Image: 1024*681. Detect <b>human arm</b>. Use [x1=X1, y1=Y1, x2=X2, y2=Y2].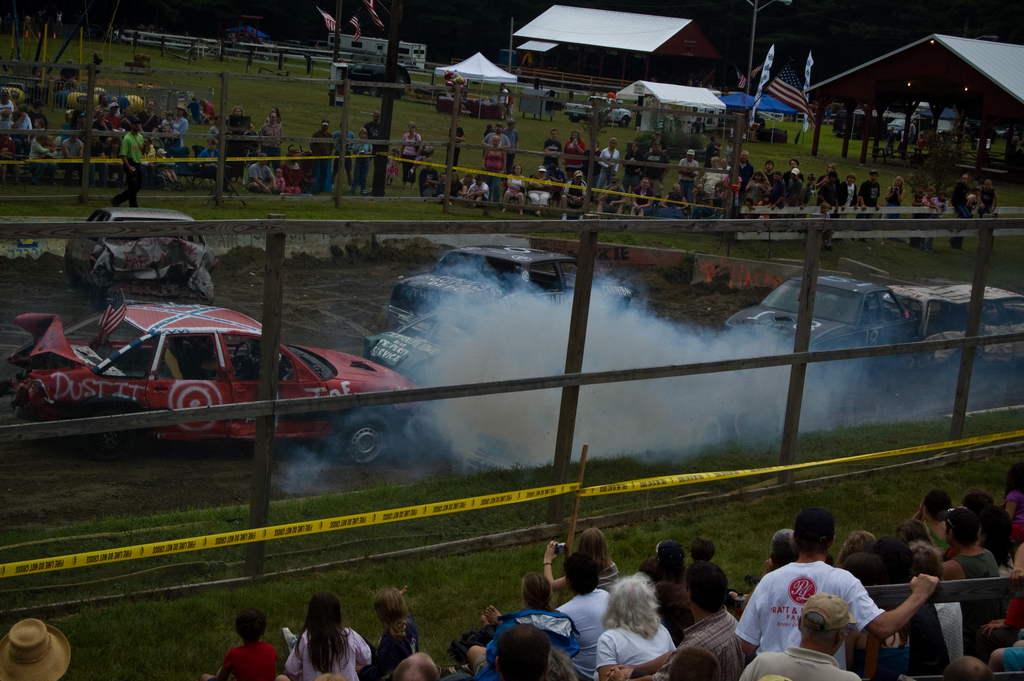
[x1=910, y1=497, x2=926, y2=522].
